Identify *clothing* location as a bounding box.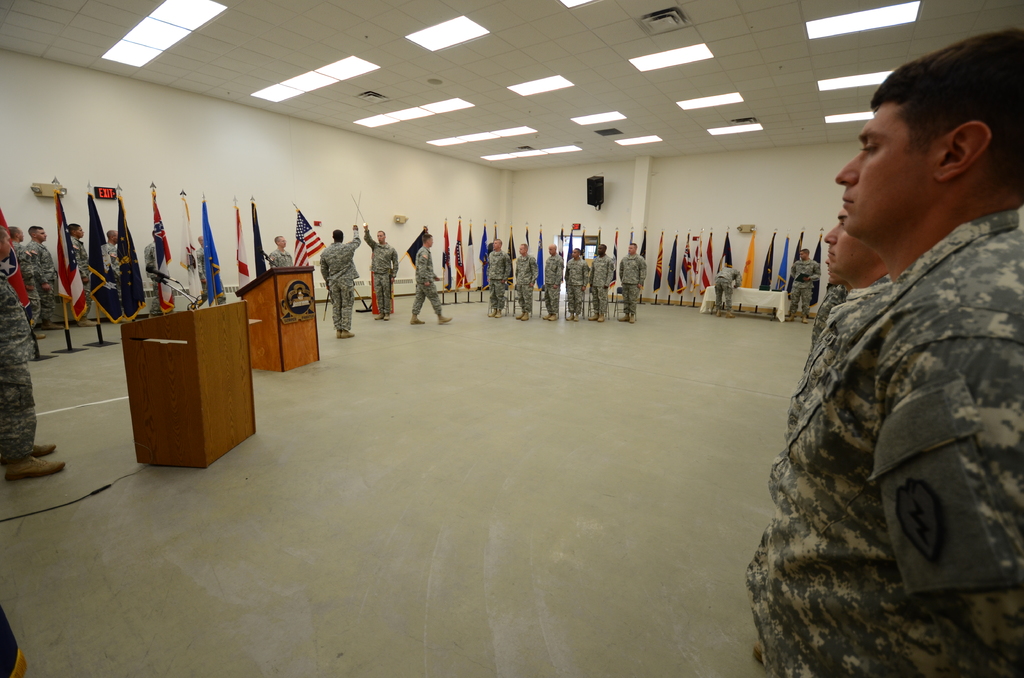
BBox(195, 245, 225, 305).
